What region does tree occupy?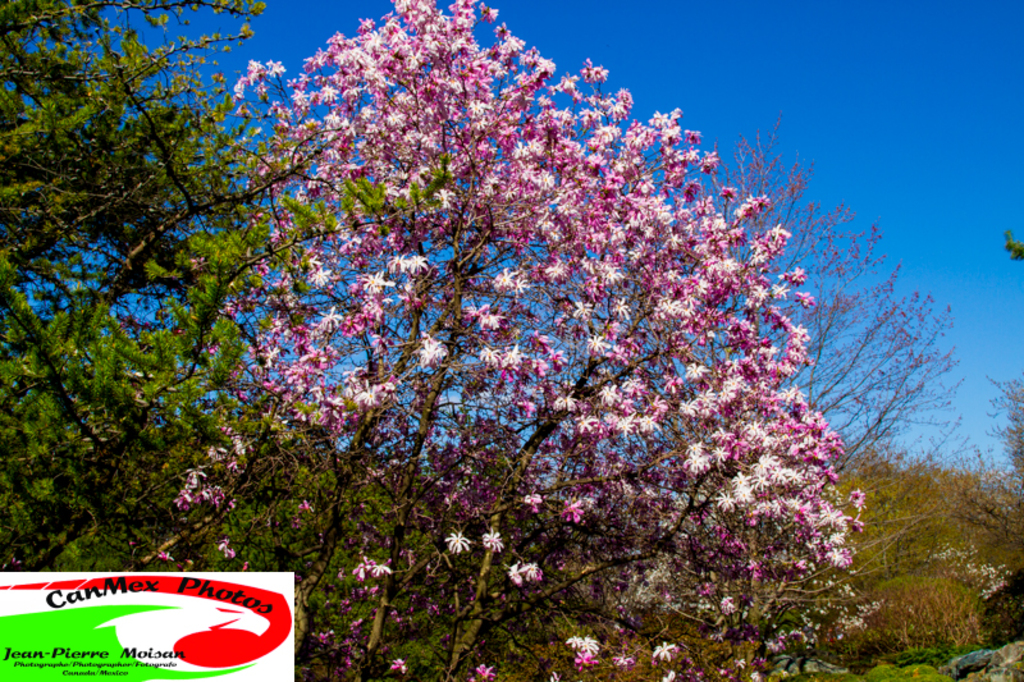
rect(973, 369, 1023, 499).
